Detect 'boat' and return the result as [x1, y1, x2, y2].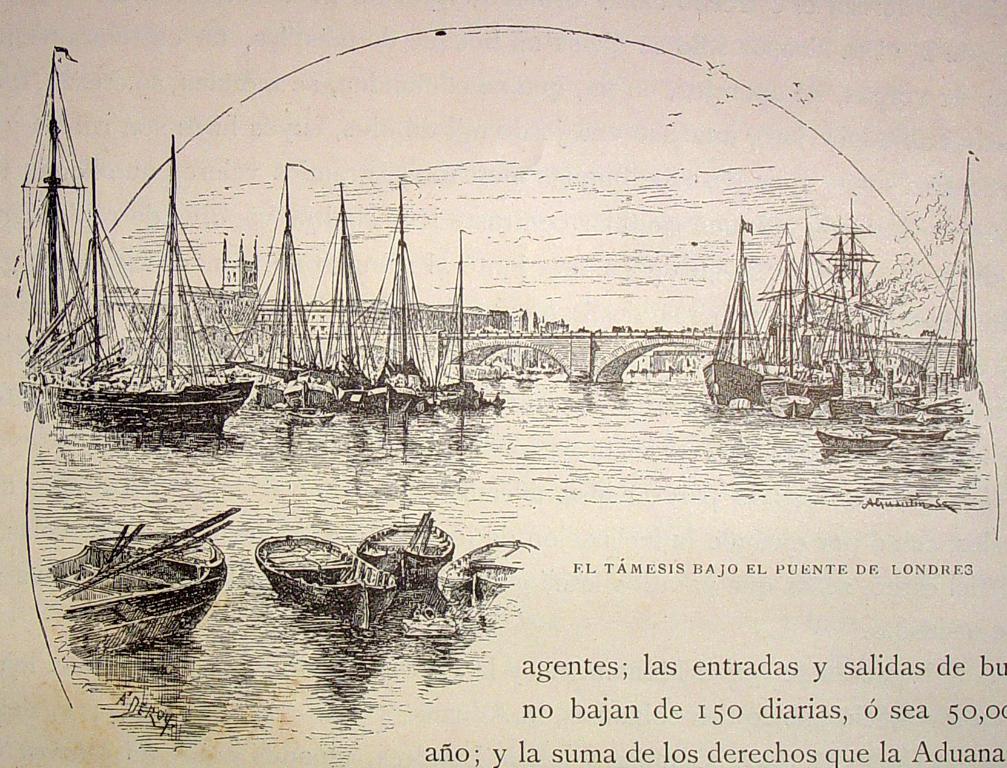
[47, 516, 228, 633].
